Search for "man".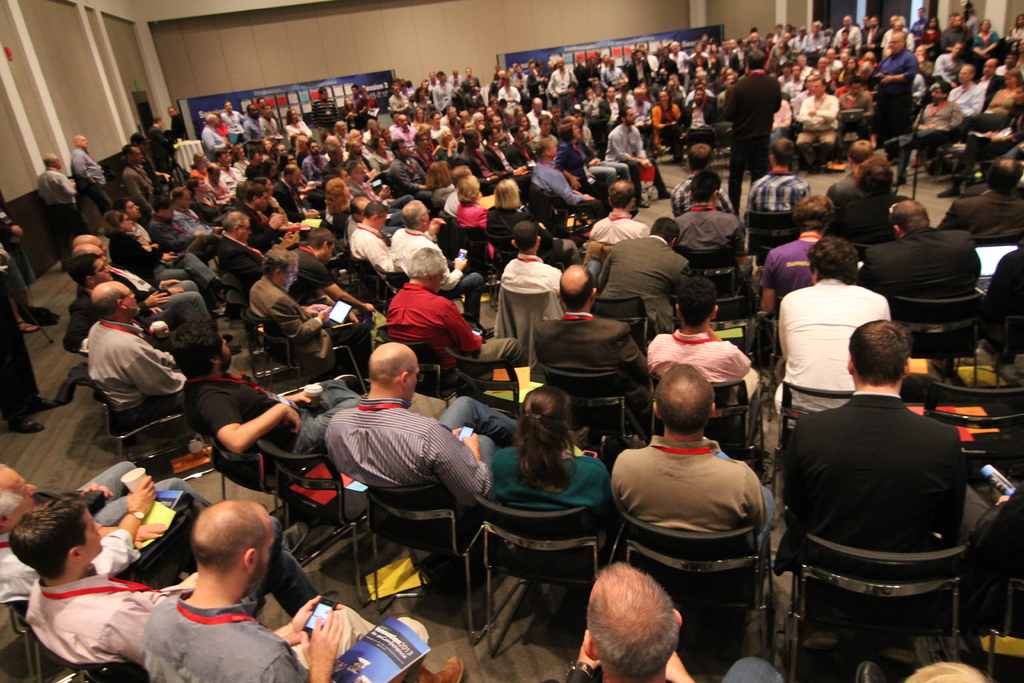
Found at left=350, top=83, right=362, bottom=104.
